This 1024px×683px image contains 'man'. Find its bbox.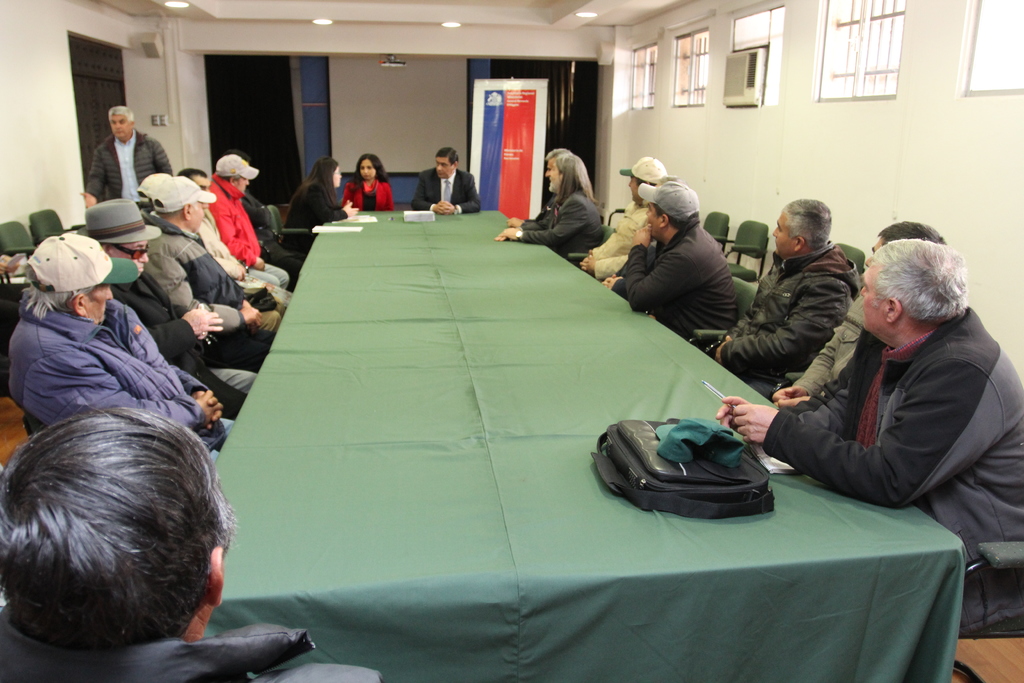
<box>0,409,388,682</box>.
